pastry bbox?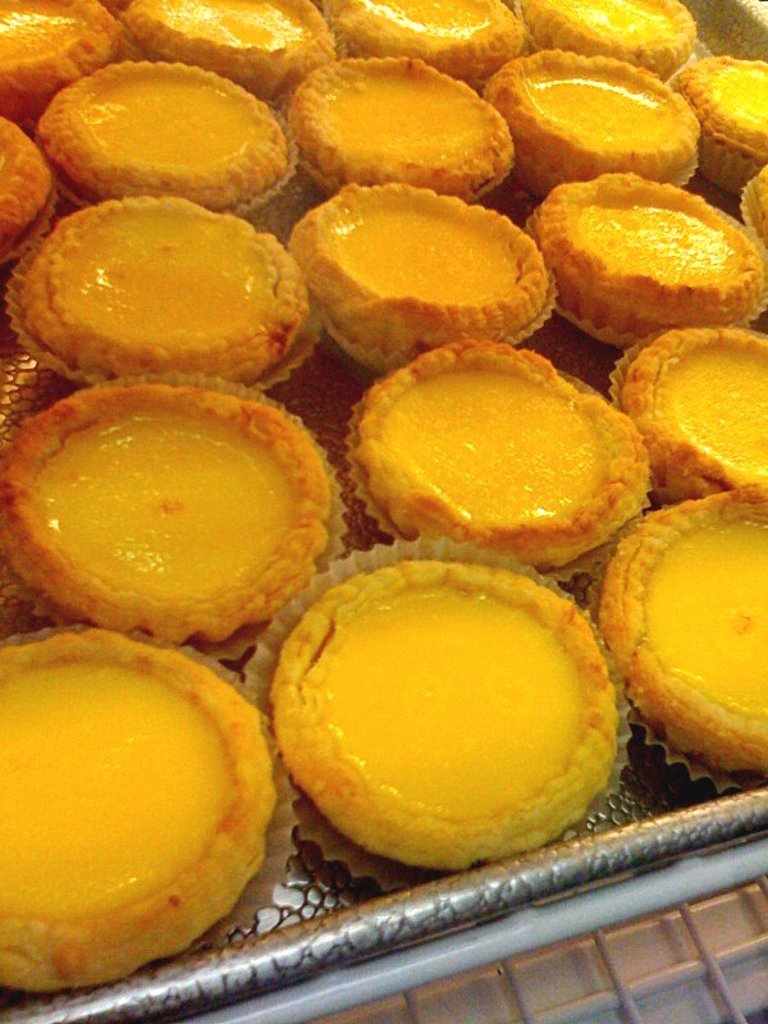
333, 0, 530, 81
